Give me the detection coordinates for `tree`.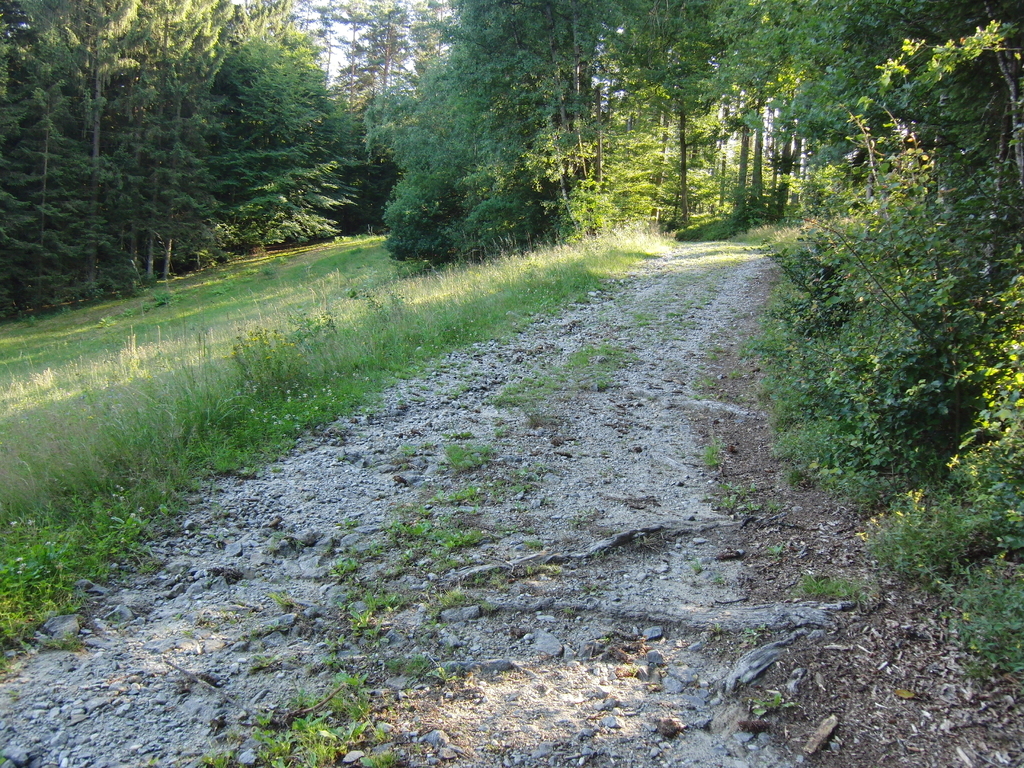
box(556, 0, 680, 214).
